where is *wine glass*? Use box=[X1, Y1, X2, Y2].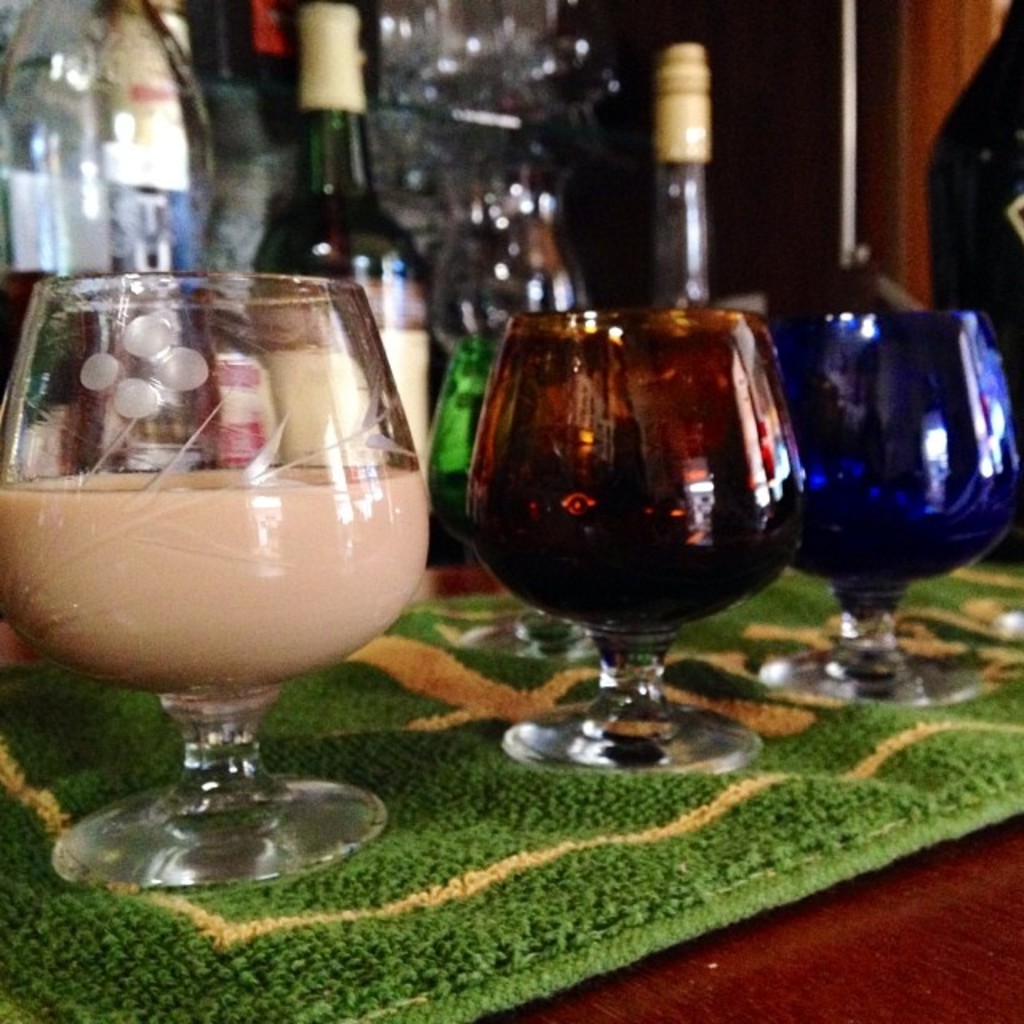
box=[0, 266, 429, 888].
